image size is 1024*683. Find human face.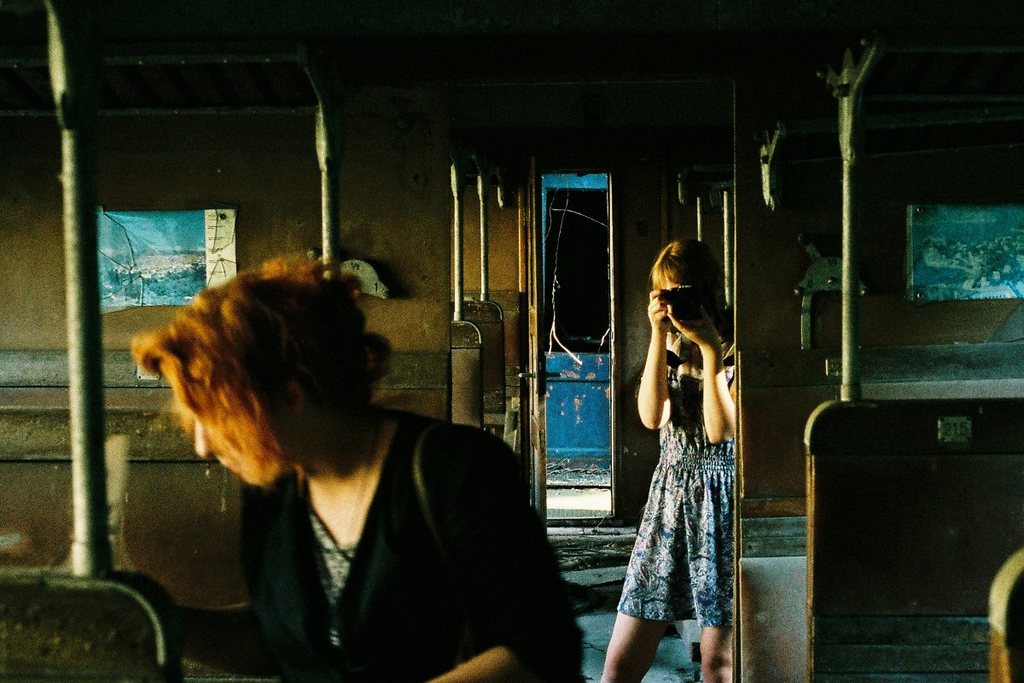
655,282,689,332.
